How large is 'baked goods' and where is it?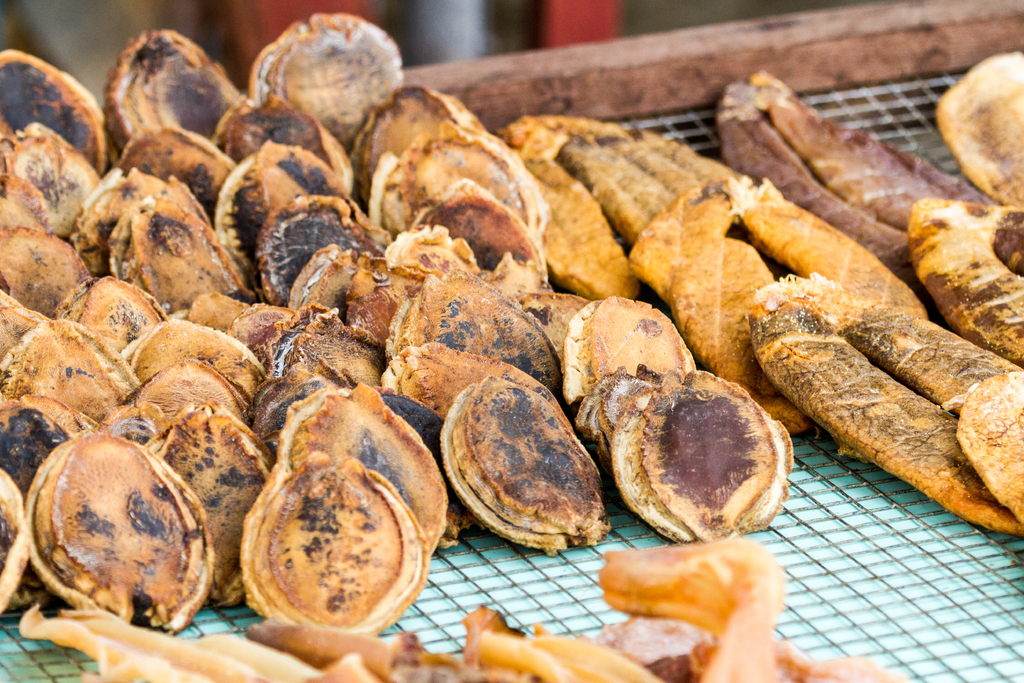
Bounding box: <region>229, 388, 436, 649</region>.
